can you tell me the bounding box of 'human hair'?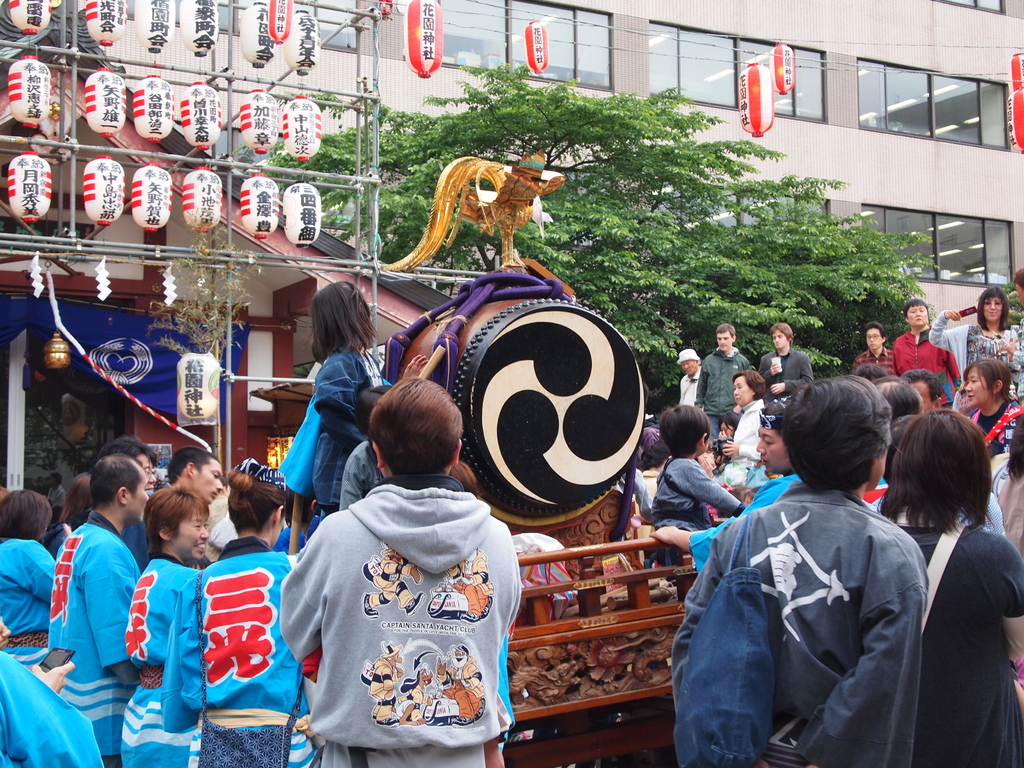
{"left": 1004, "top": 415, "right": 1023, "bottom": 481}.
